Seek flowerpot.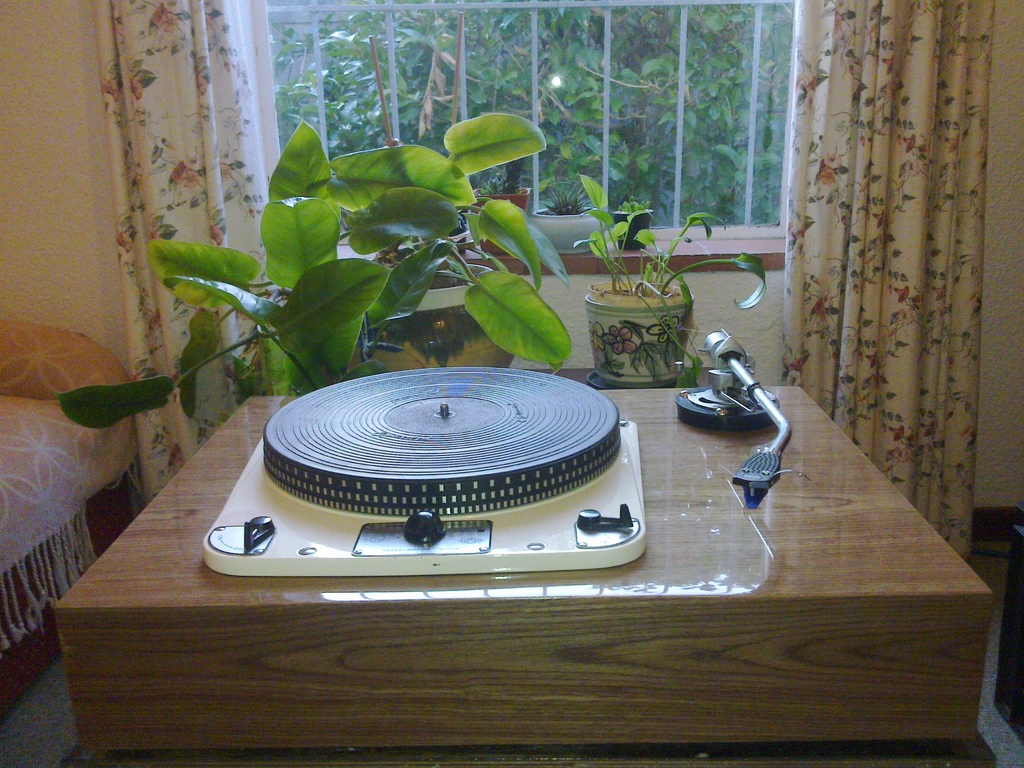
region(577, 260, 704, 397).
